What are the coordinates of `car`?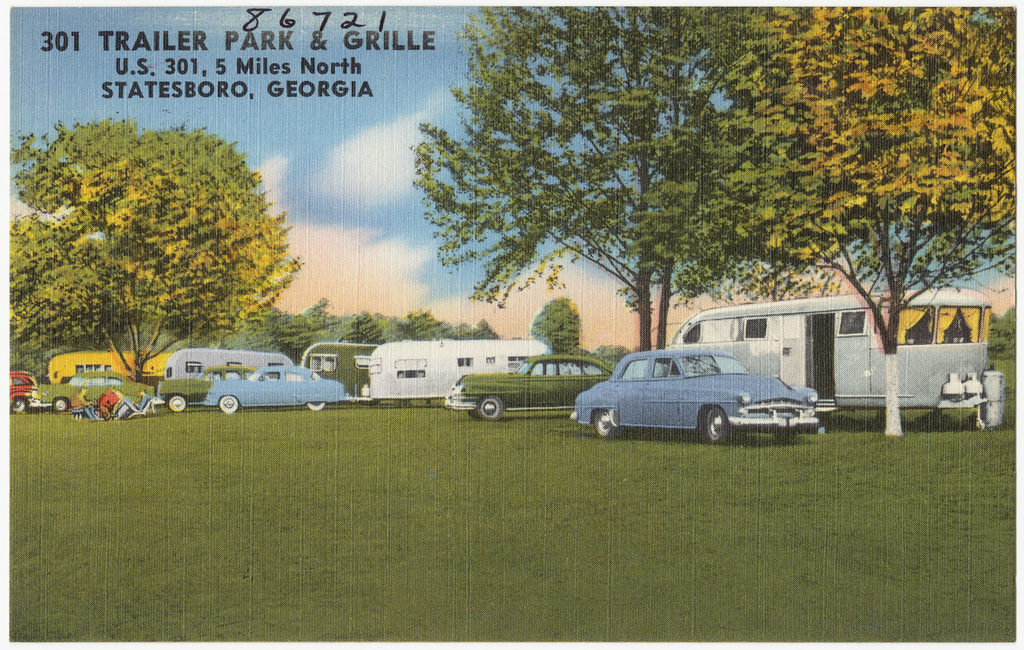
crop(443, 351, 615, 422).
